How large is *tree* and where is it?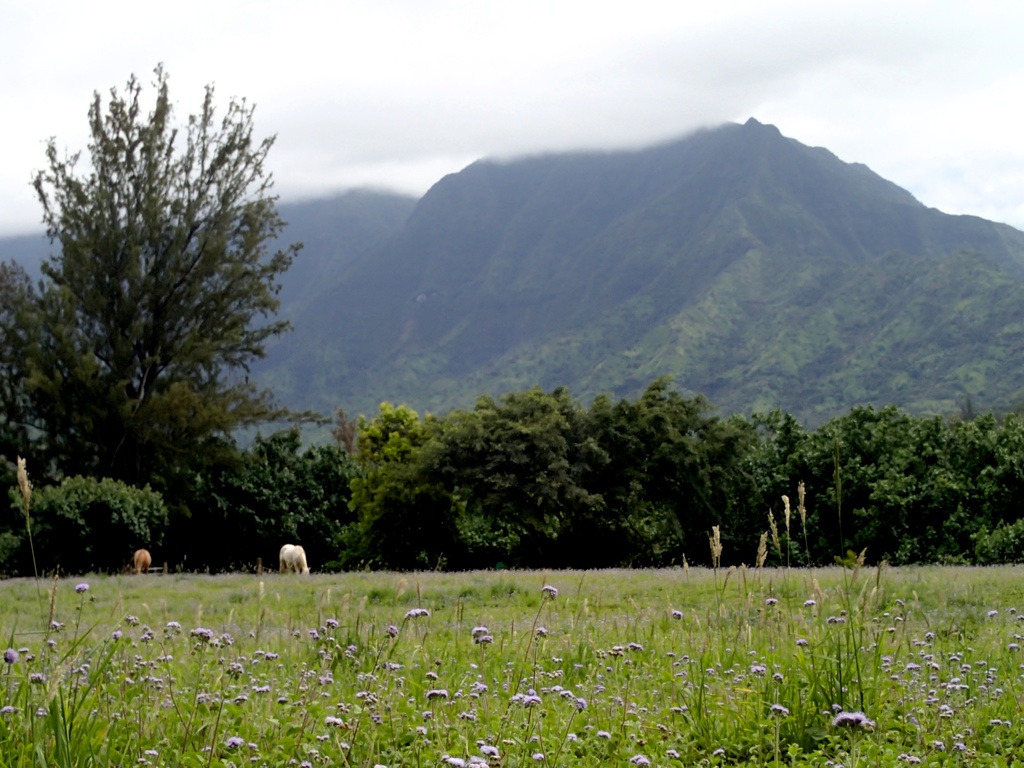
Bounding box: box=[25, 57, 305, 411].
